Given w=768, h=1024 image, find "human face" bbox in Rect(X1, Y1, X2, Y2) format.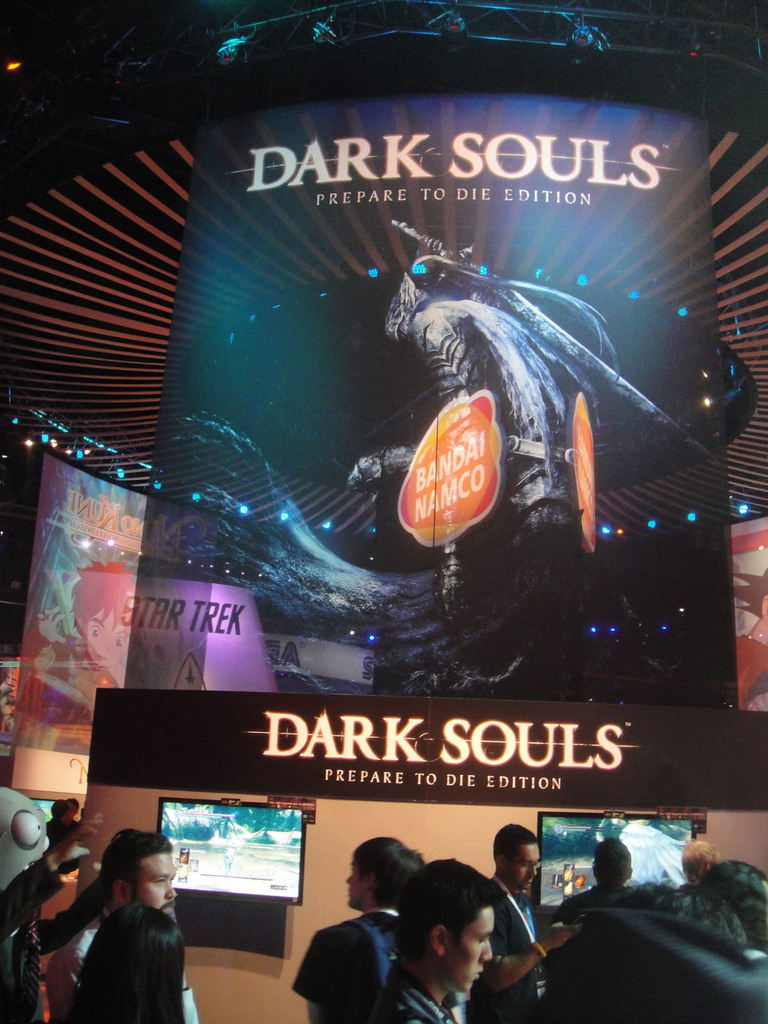
Rect(439, 906, 500, 996).
